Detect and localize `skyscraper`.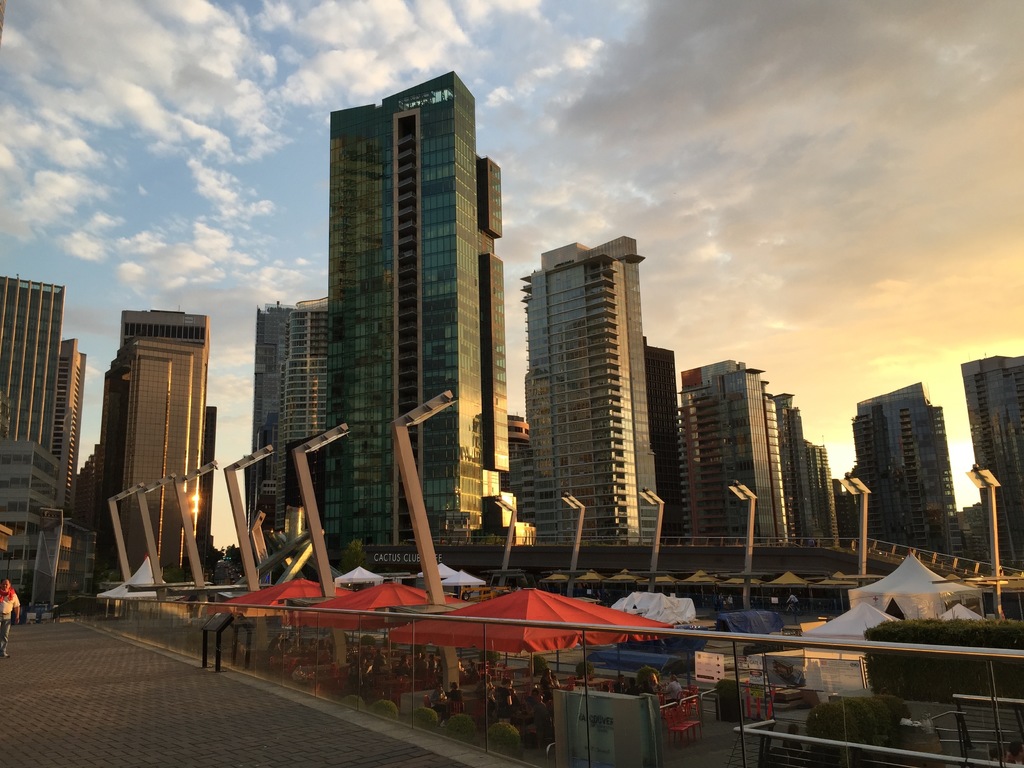
Localized at 93:306:233:598.
